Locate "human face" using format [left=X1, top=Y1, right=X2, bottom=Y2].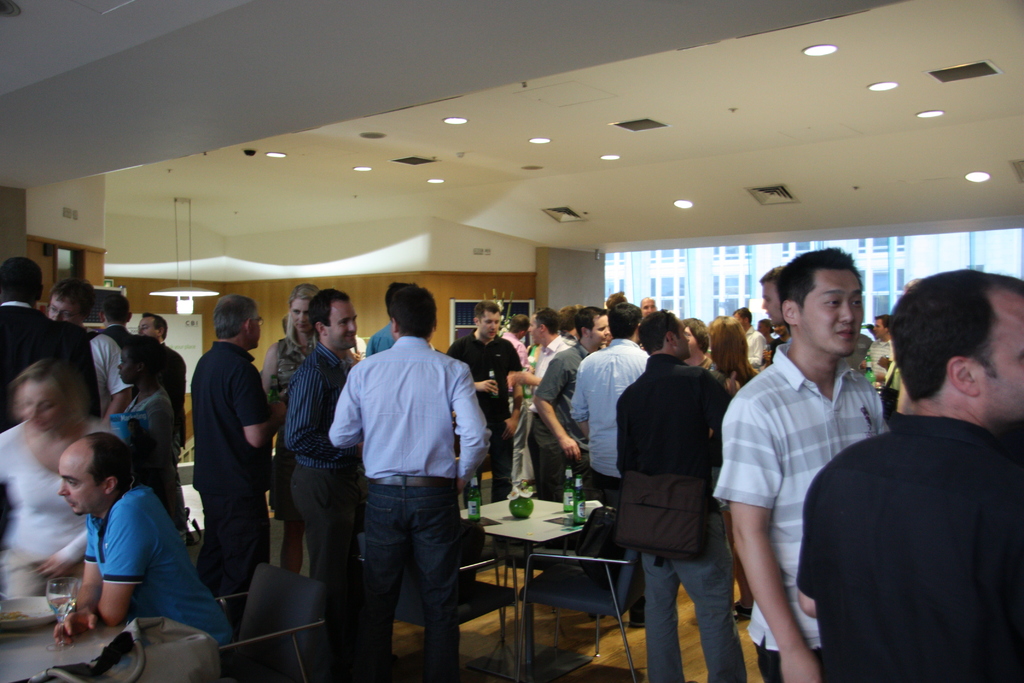
[left=761, top=282, right=783, bottom=325].
